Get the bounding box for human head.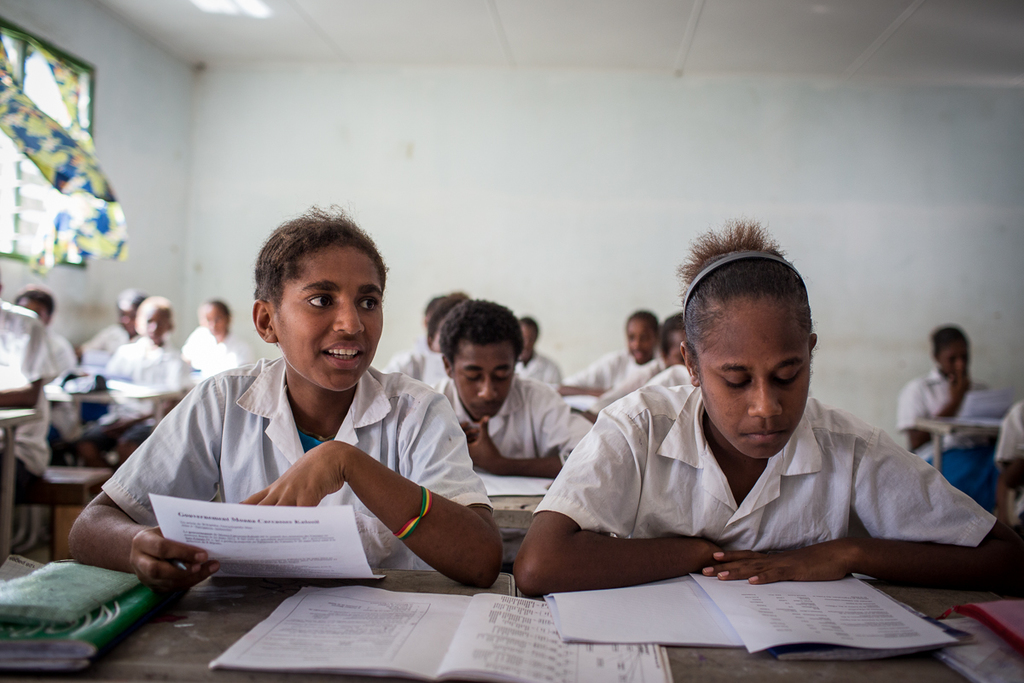
bbox=[681, 212, 820, 461].
